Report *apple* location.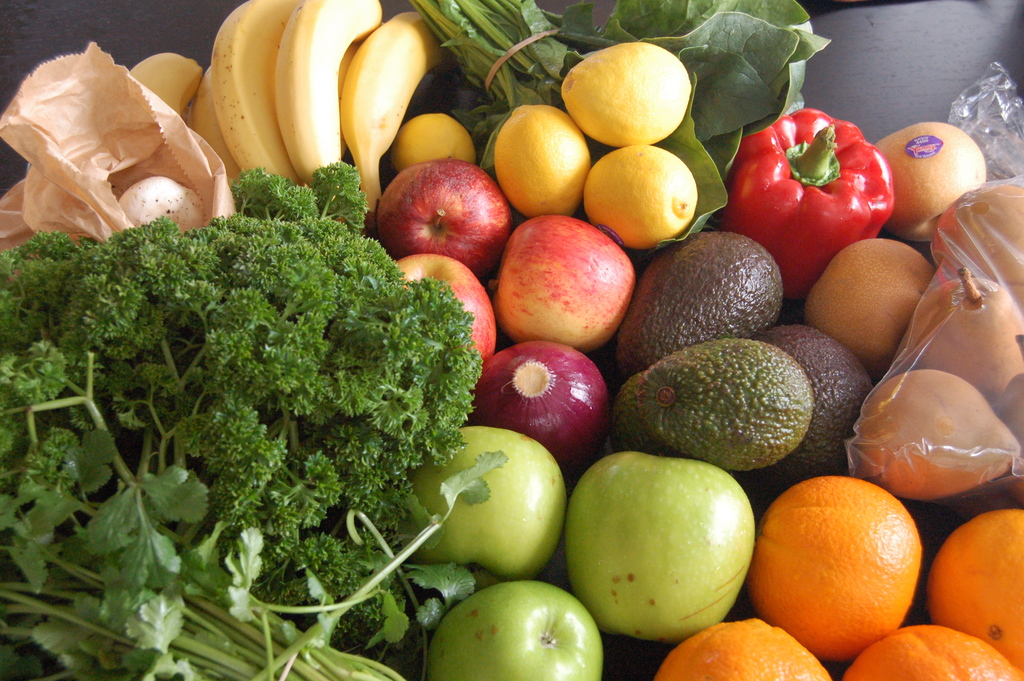
Report: 577,445,768,647.
